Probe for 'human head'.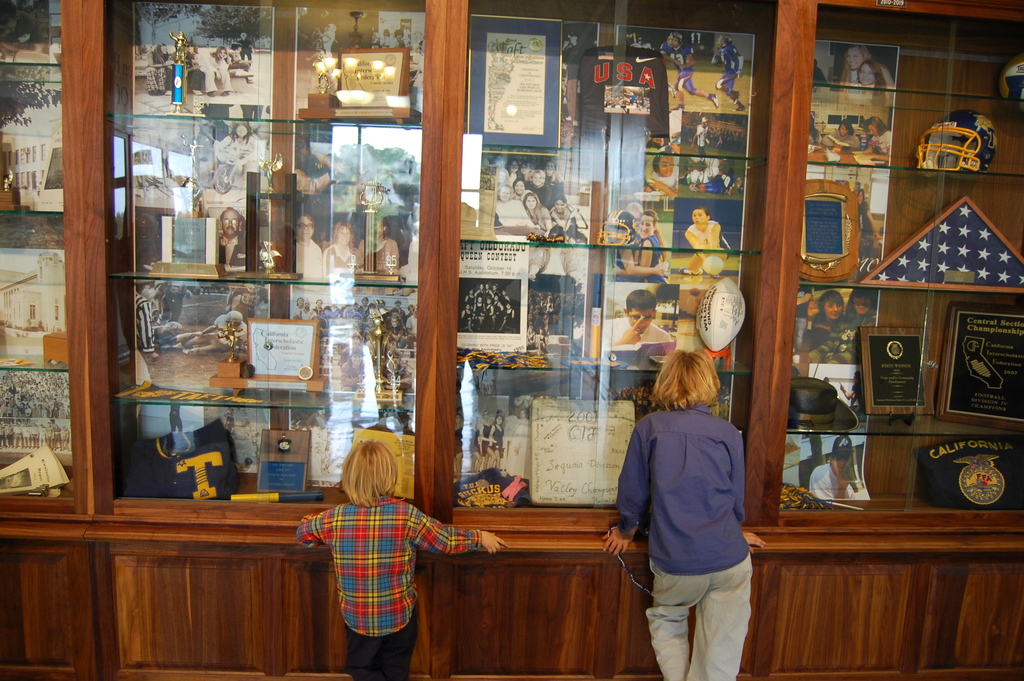
Probe result: x1=621 y1=288 x2=661 y2=332.
